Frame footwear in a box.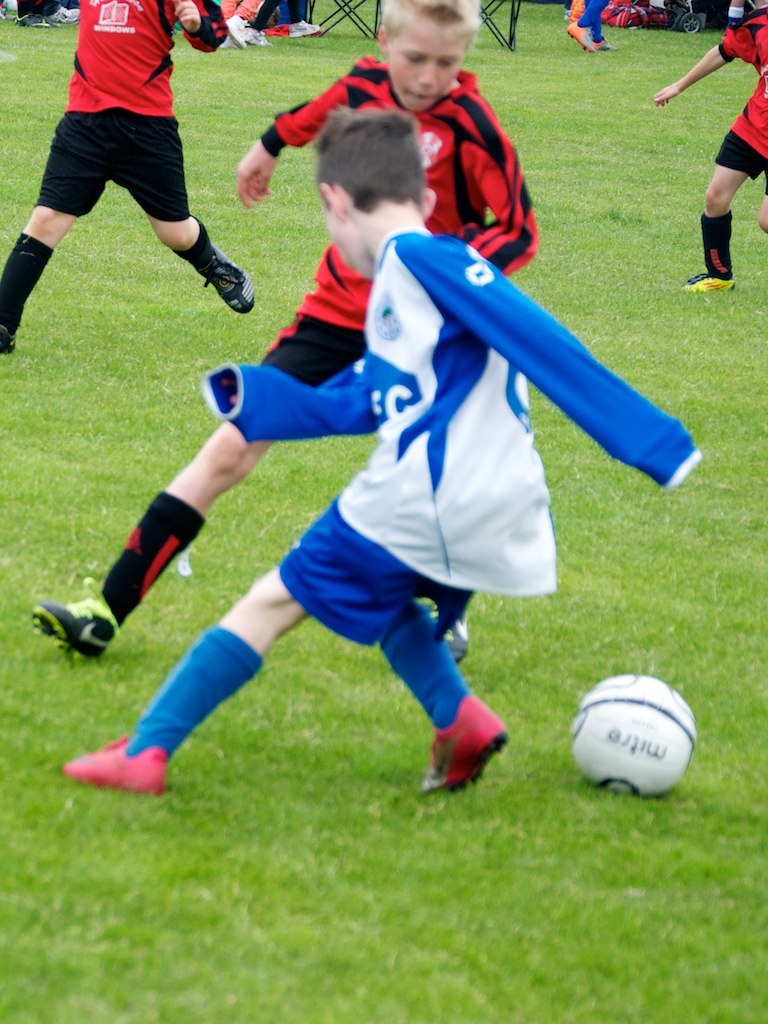
detection(290, 19, 320, 37).
